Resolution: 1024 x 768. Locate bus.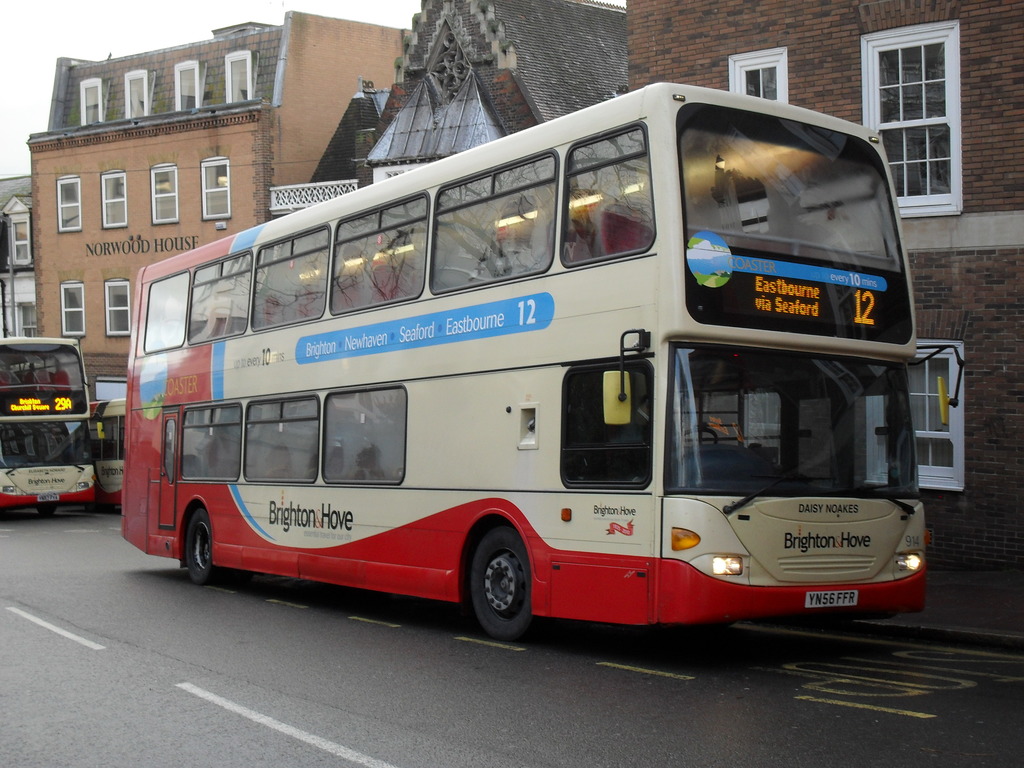
(120, 81, 967, 642).
